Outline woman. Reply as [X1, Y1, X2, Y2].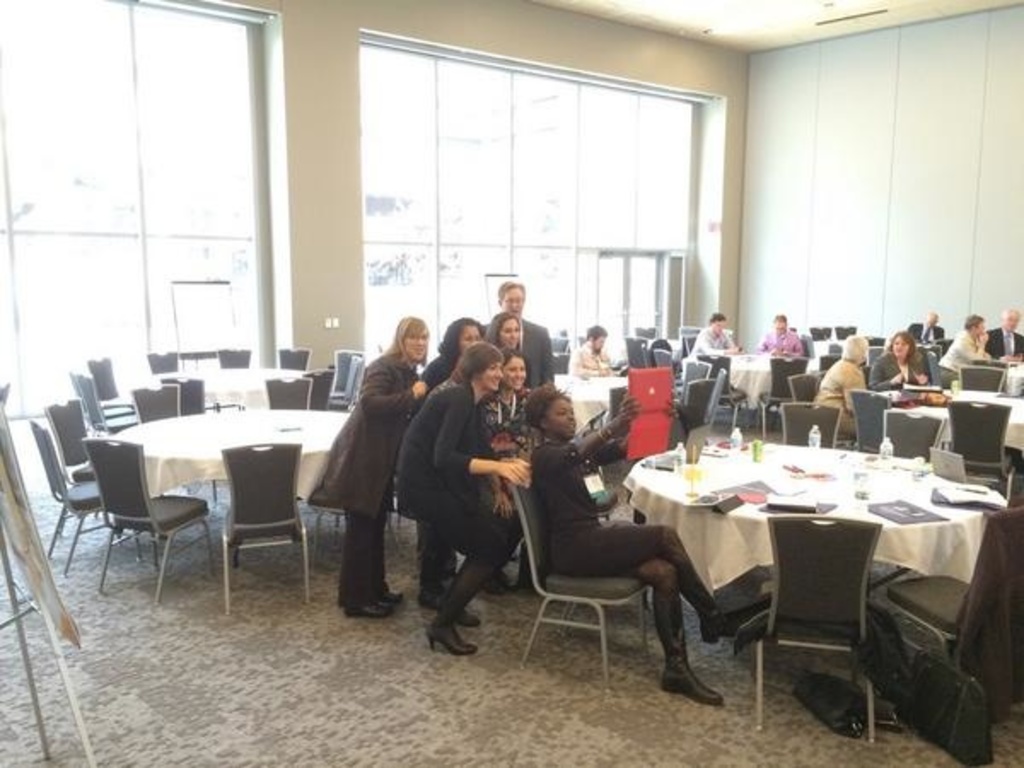
[812, 331, 867, 445].
